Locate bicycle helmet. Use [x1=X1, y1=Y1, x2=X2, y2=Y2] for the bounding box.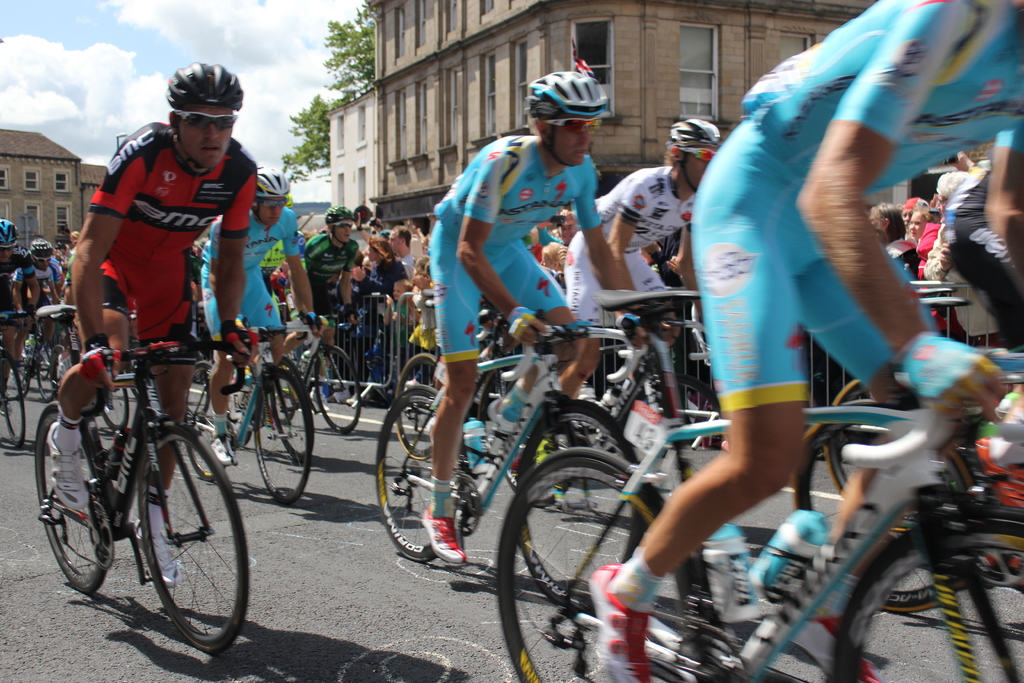
[x1=28, y1=242, x2=48, y2=254].
